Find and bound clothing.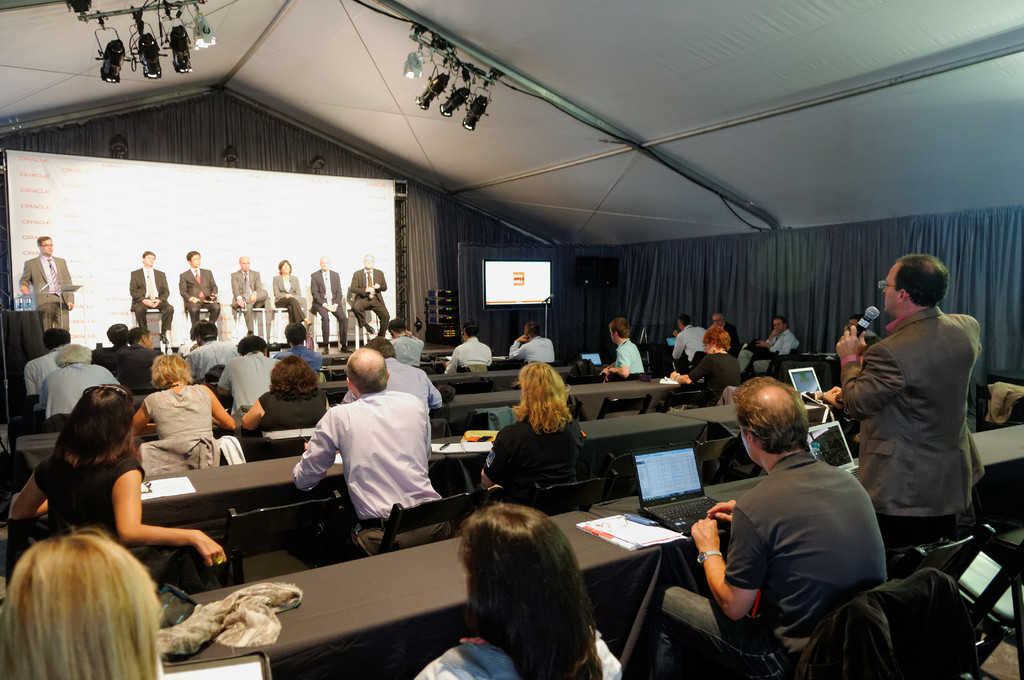
Bound: detection(270, 268, 308, 334).
